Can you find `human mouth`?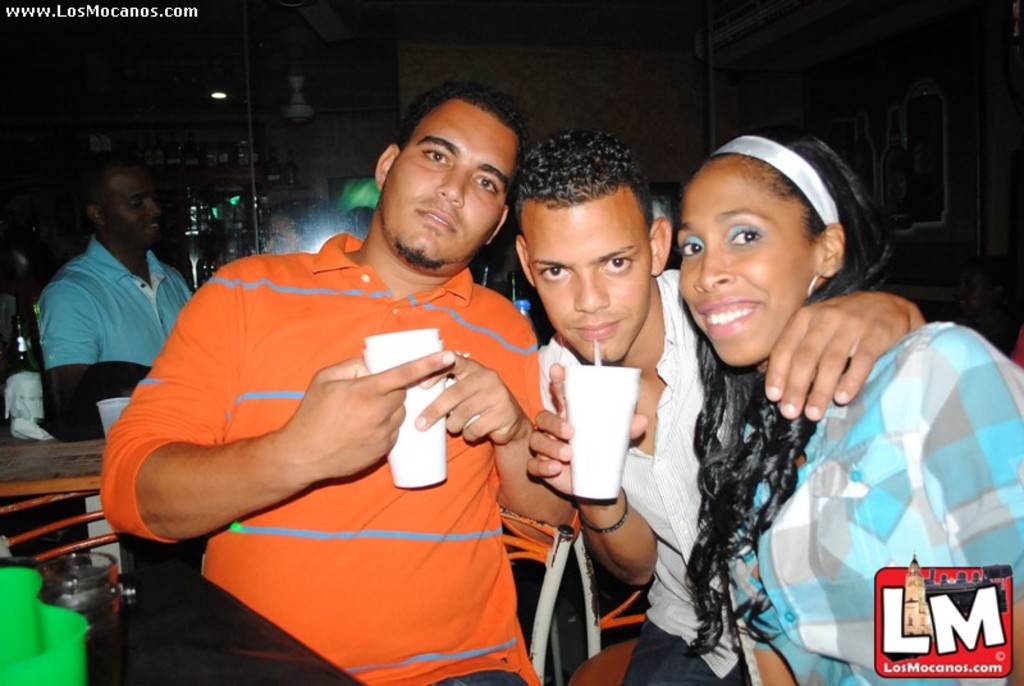
Yes, bounding box: <region>420, 206, 463, 233</region>.
